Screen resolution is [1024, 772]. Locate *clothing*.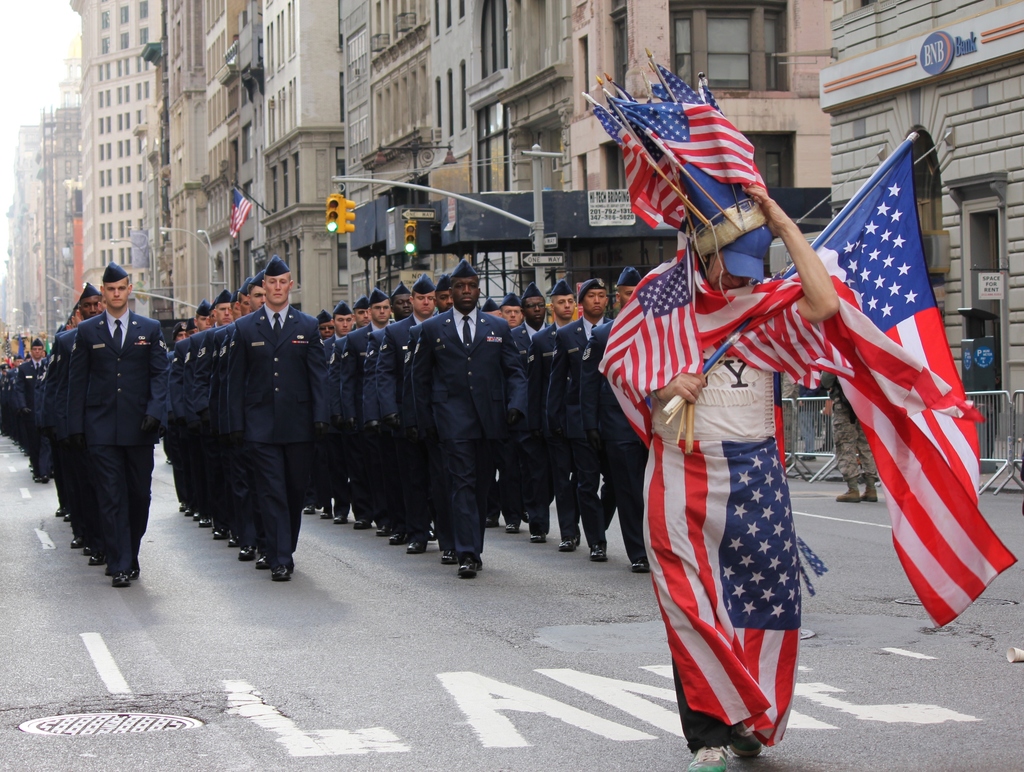
pyautogui.locateOnScreen(408, 308, 529, 561).
